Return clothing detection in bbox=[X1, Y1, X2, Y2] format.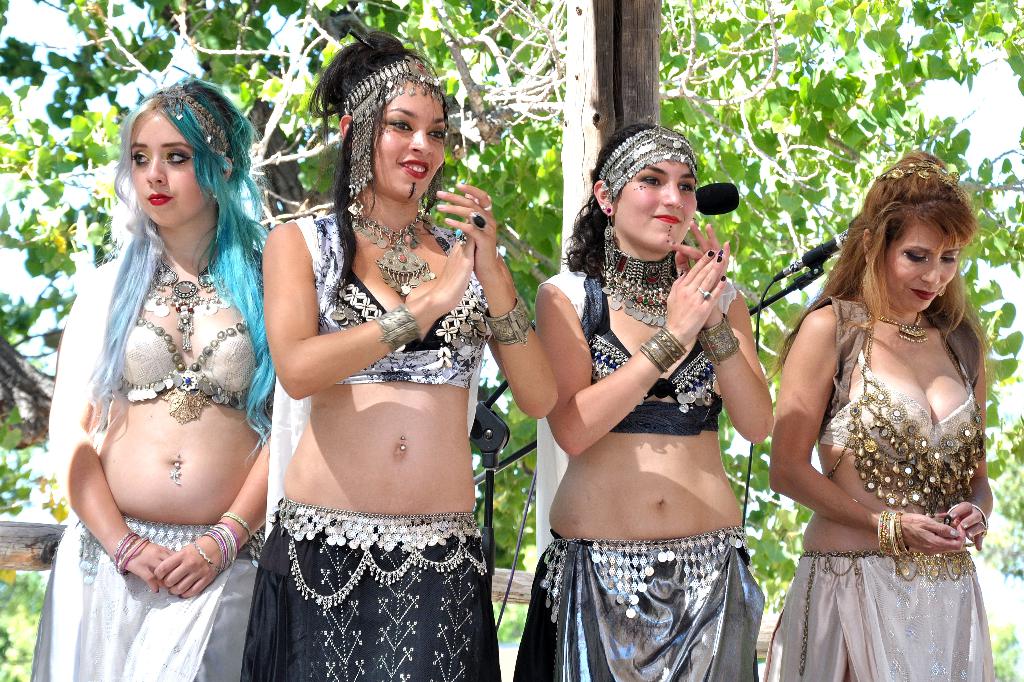
bbox=[821, 283, 993, 512].
